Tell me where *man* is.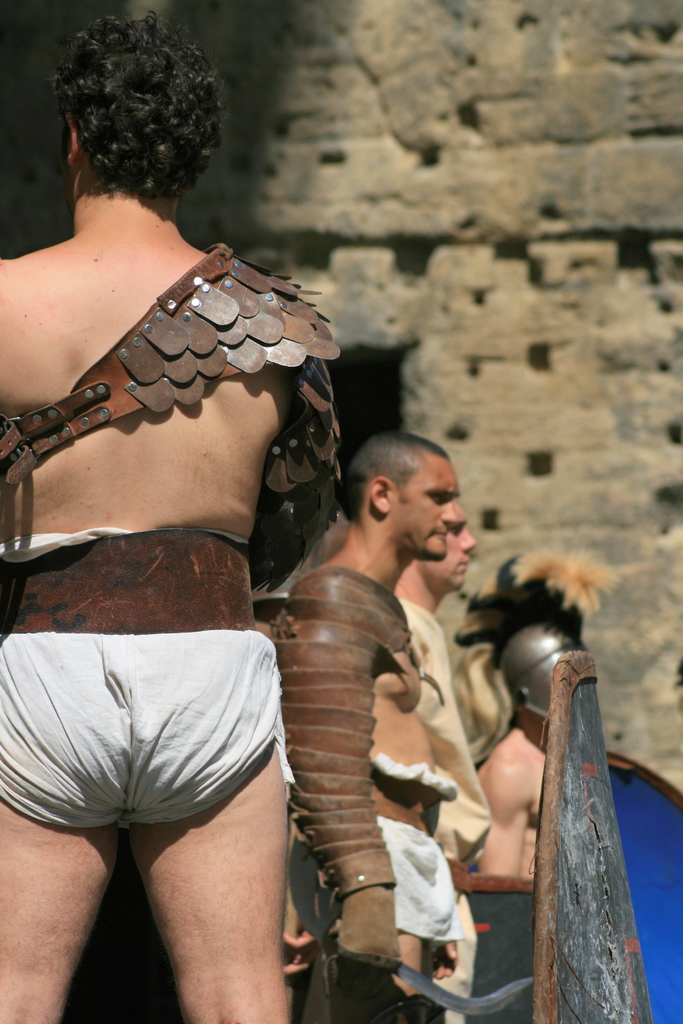
*man* is at (257,430,460,1023).
